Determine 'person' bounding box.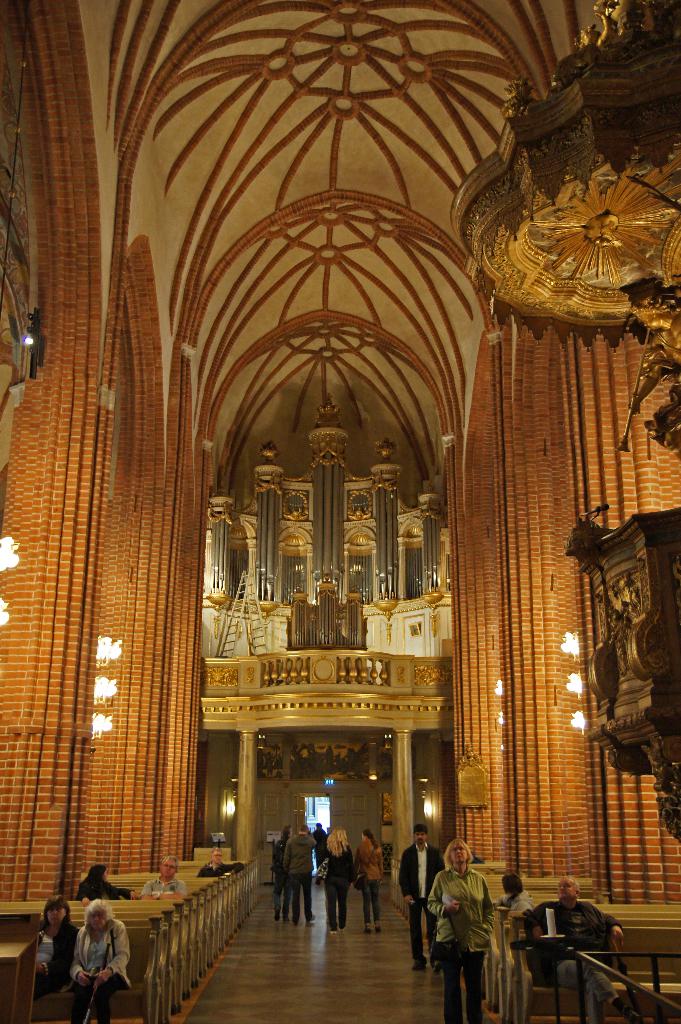
Determined: rect(145, 862, 185, 897).
